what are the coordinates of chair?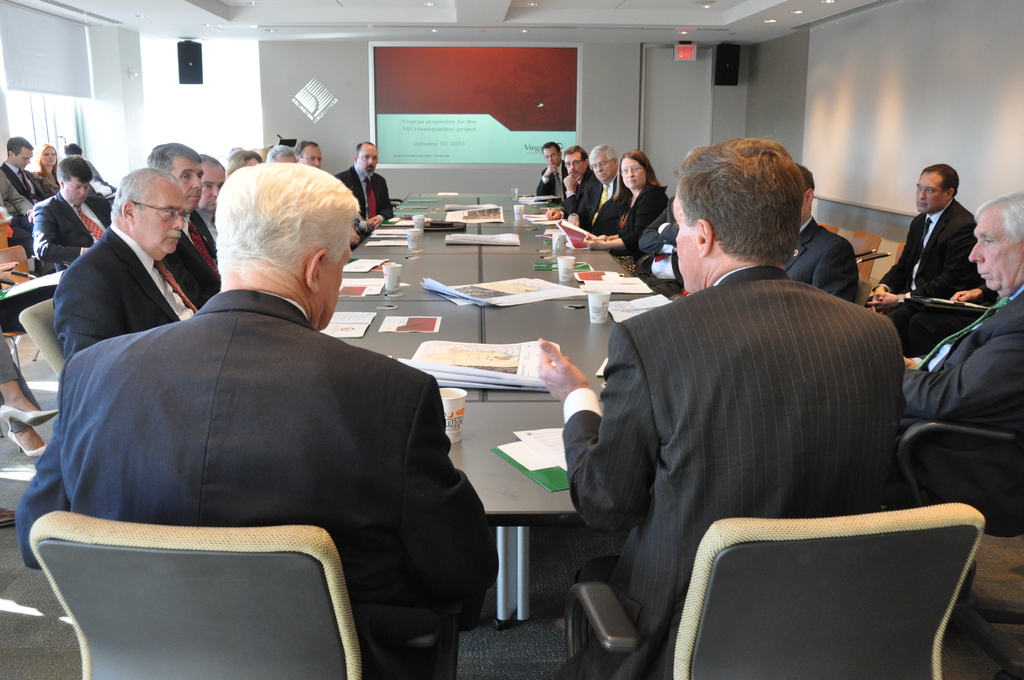
rect(18, 296, 69, 382).
